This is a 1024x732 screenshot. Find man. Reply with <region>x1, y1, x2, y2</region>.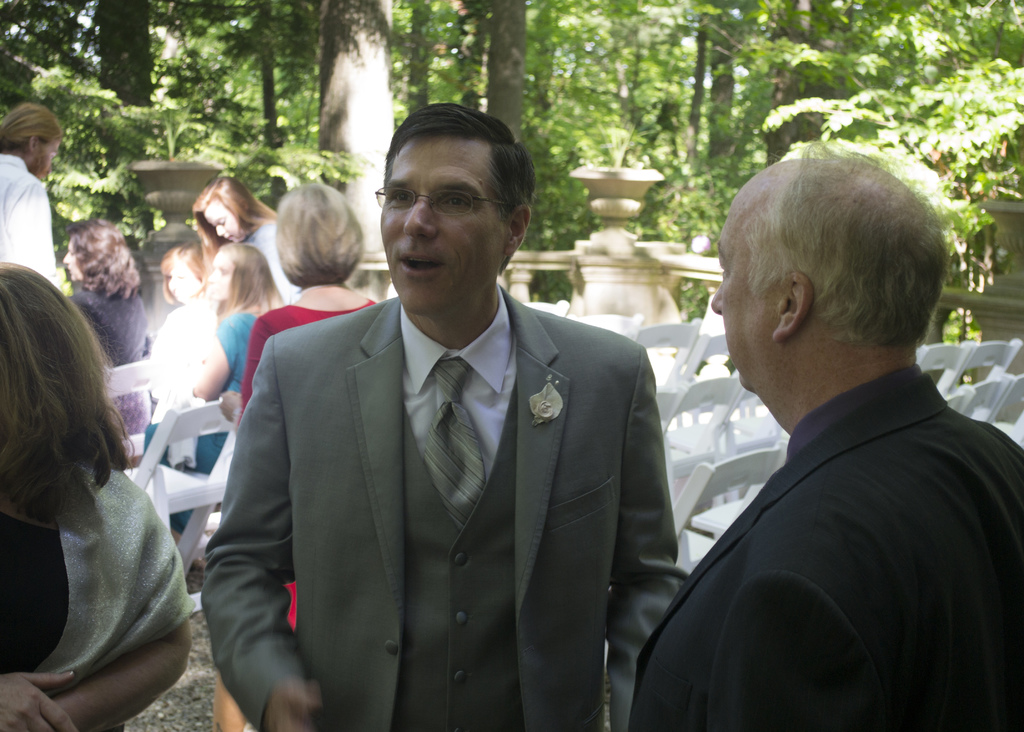
<region>0, 101, 63, 289</region>.
